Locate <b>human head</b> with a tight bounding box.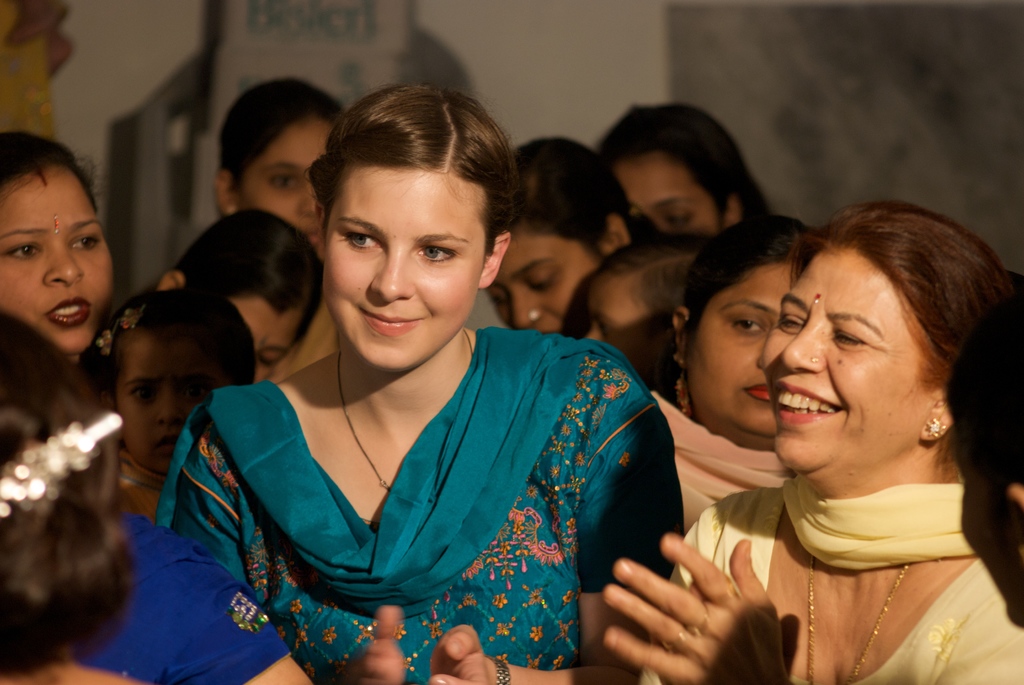
<bbox>78, 290, 259, 479</bbox>.
